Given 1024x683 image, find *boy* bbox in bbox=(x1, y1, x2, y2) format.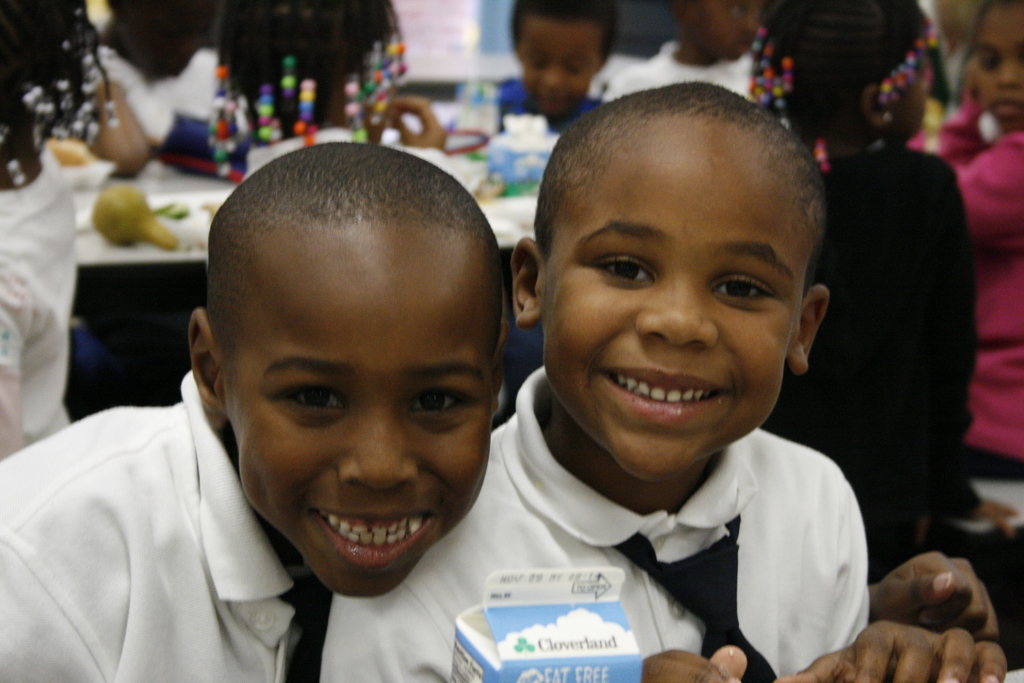
bbox=(609, 0, 761, 97).
